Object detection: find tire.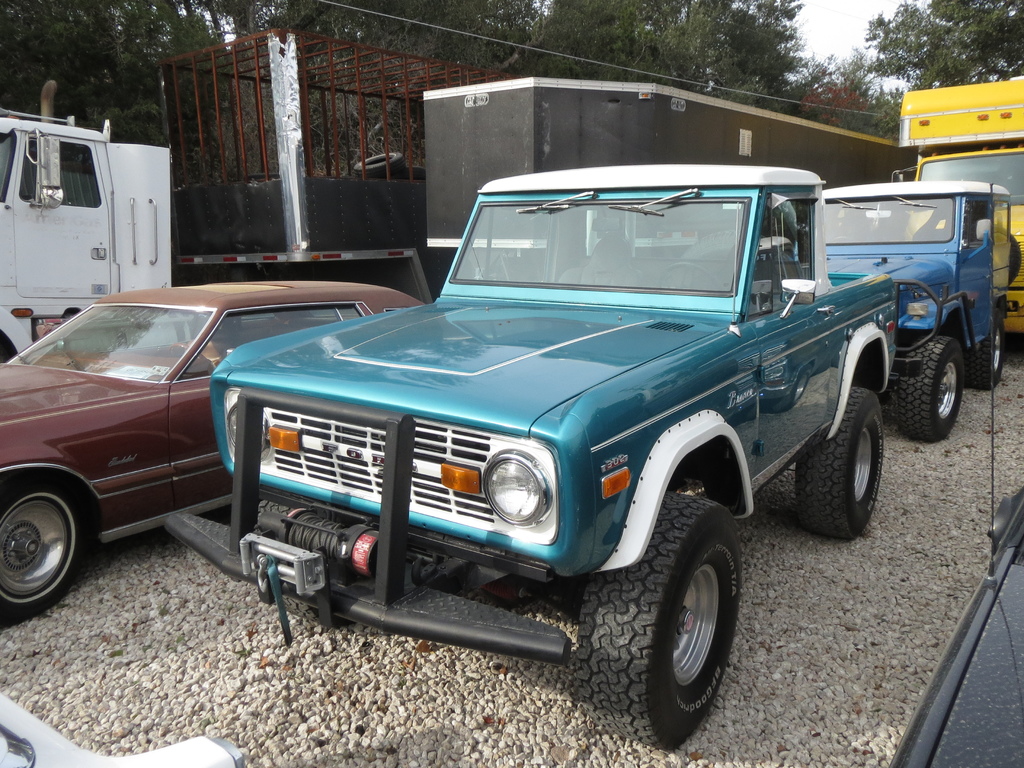
x1=1 y1=460 x2=93 y2=616.
